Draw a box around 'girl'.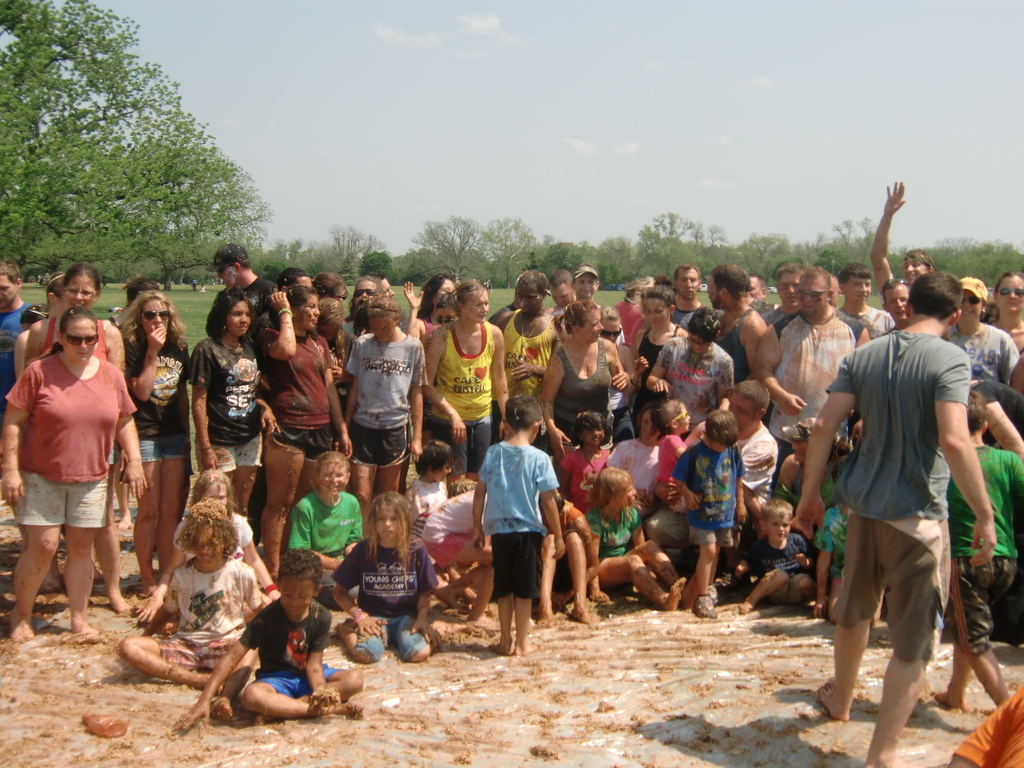
(656, 399, 692, 504).
